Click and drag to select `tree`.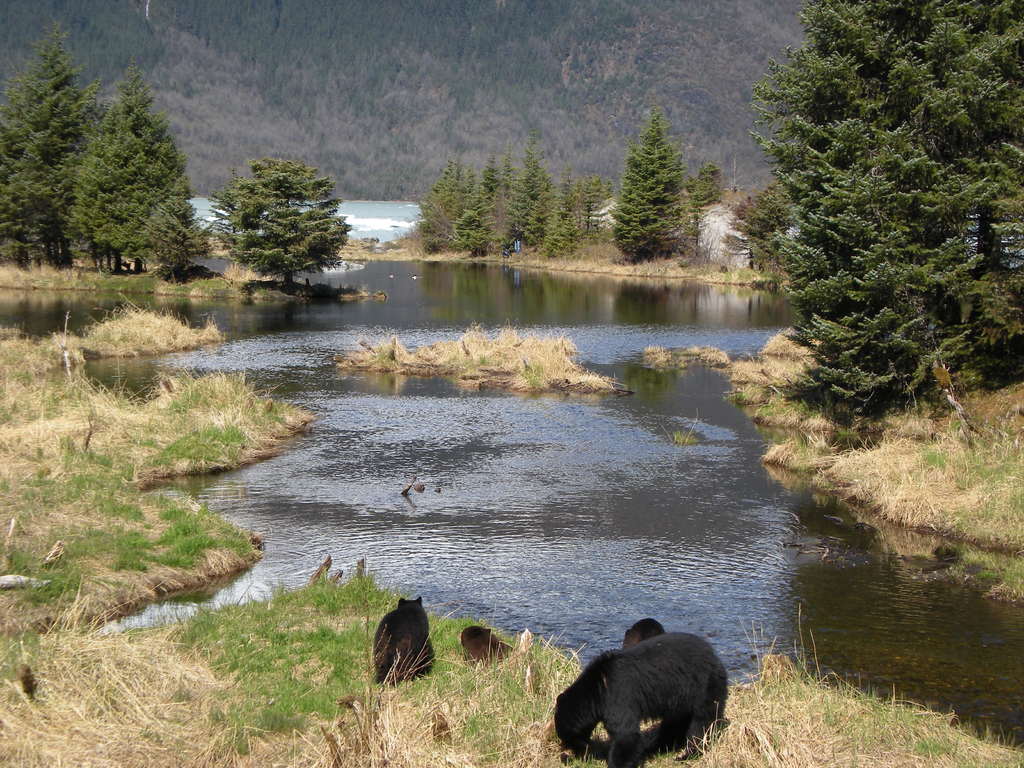
Selection: locate(770, 127, 995, 432).
